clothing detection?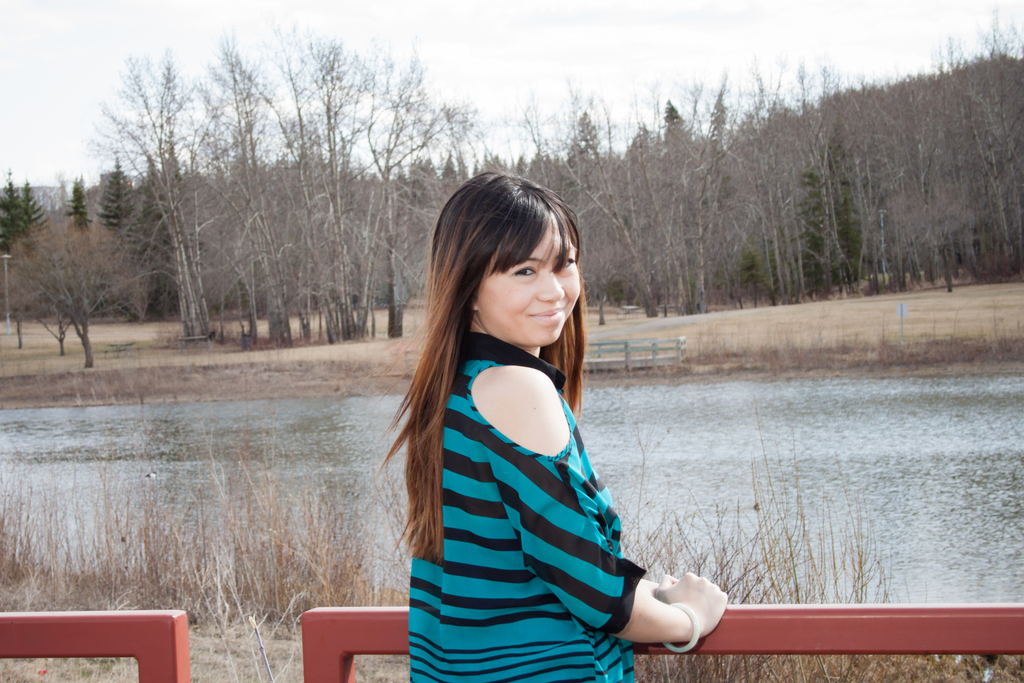
402 329 645 682
